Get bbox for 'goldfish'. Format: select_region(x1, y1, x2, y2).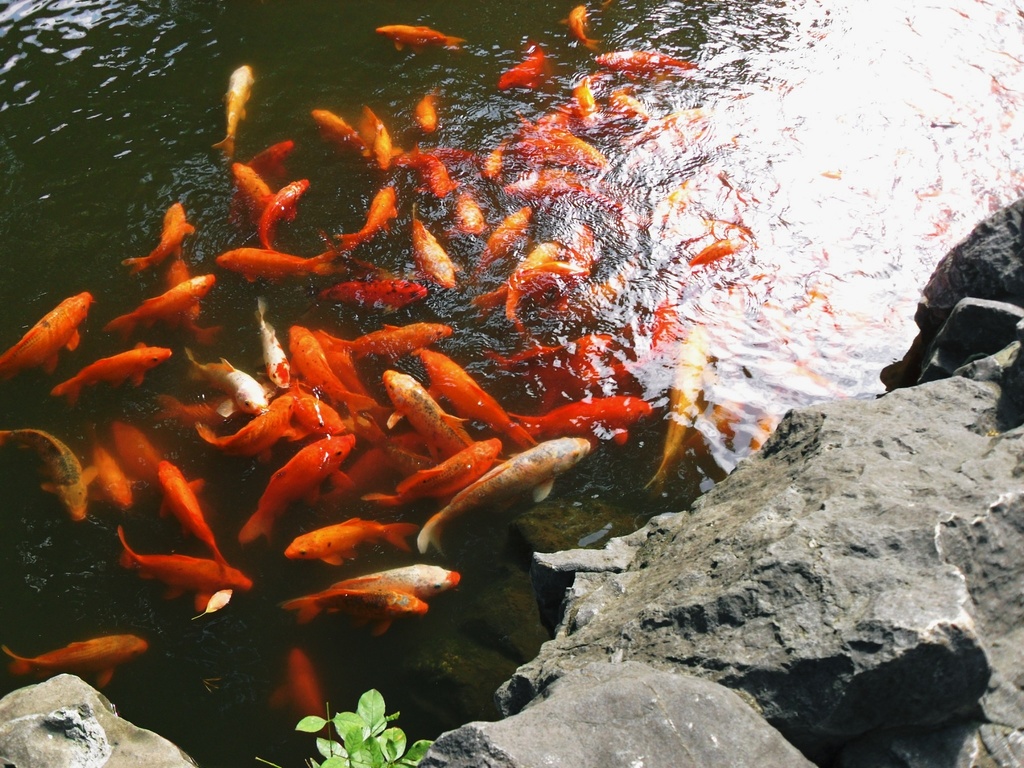
select_region(0, 633, 148, 684).
